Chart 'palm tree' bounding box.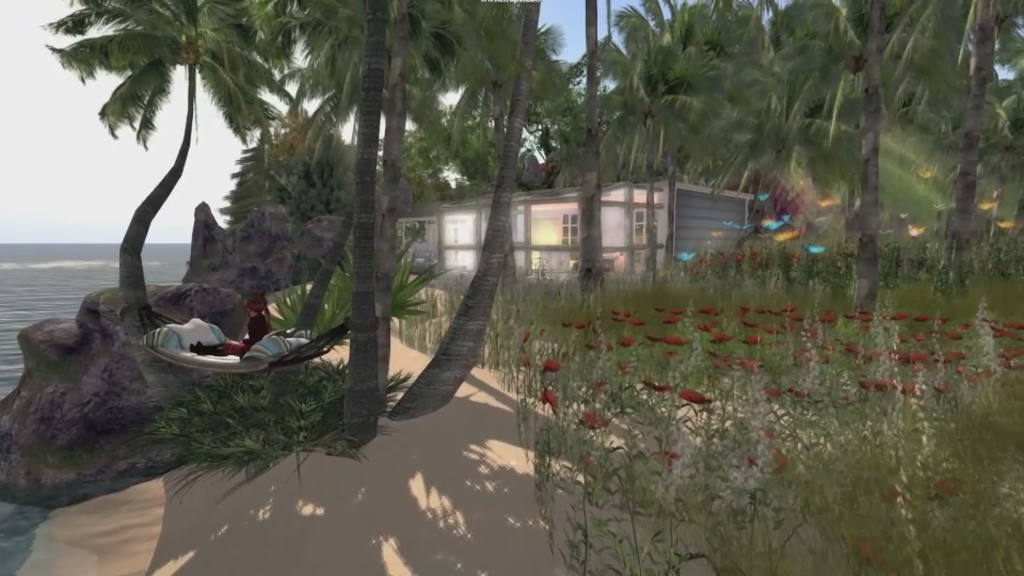
Charted: {"x1": 589, "y1": 5, "x2": 747, "y2": 273}.
